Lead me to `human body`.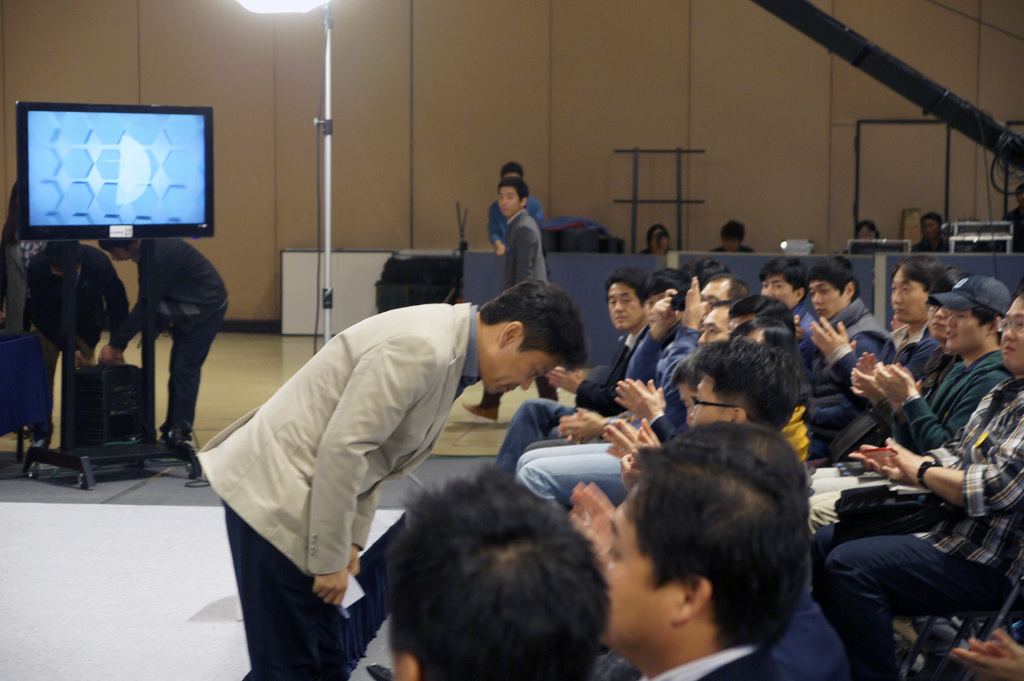
Lead to [x1=913, y1=215, x2=950, y2=252].
